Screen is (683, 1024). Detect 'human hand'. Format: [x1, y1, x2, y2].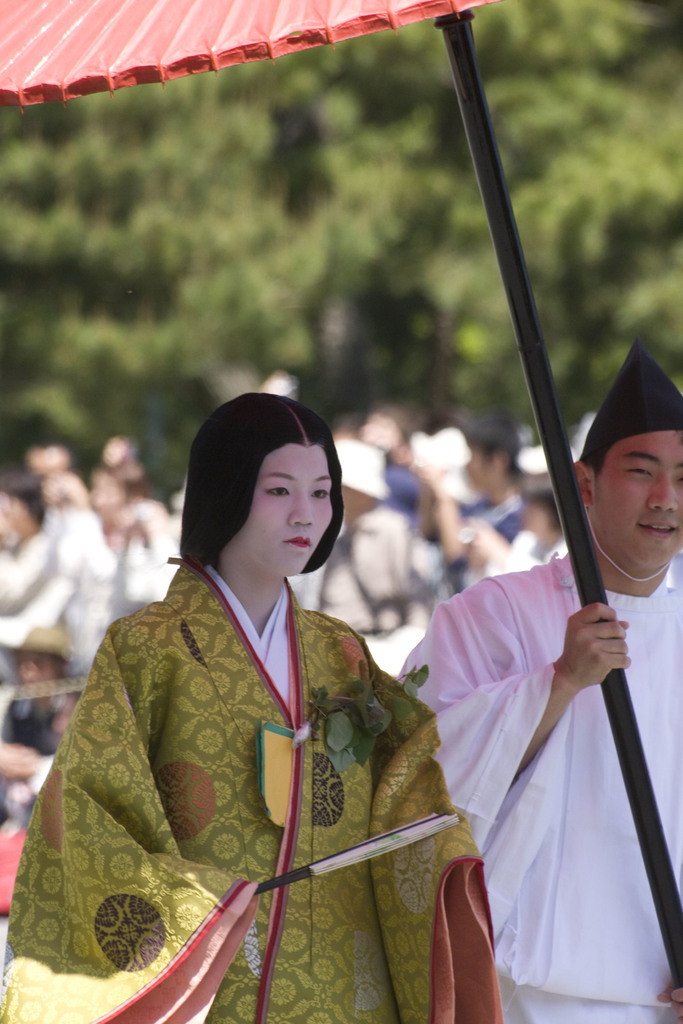
[136, 502, 174, 543].
